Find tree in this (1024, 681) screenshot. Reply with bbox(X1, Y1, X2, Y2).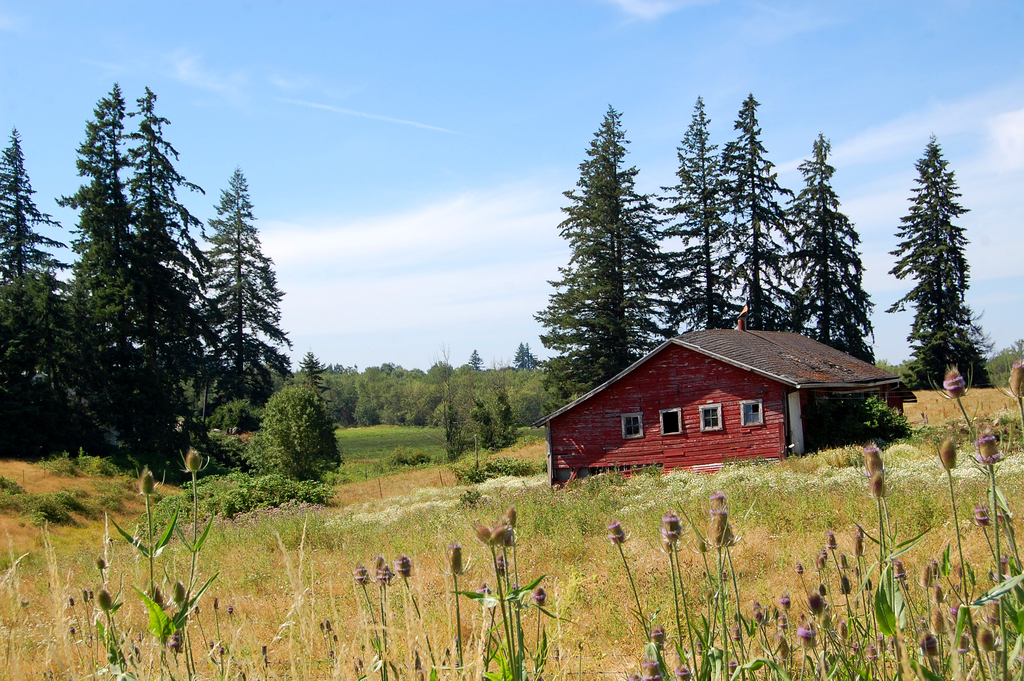
bbox(276, 339, 556, 457).
